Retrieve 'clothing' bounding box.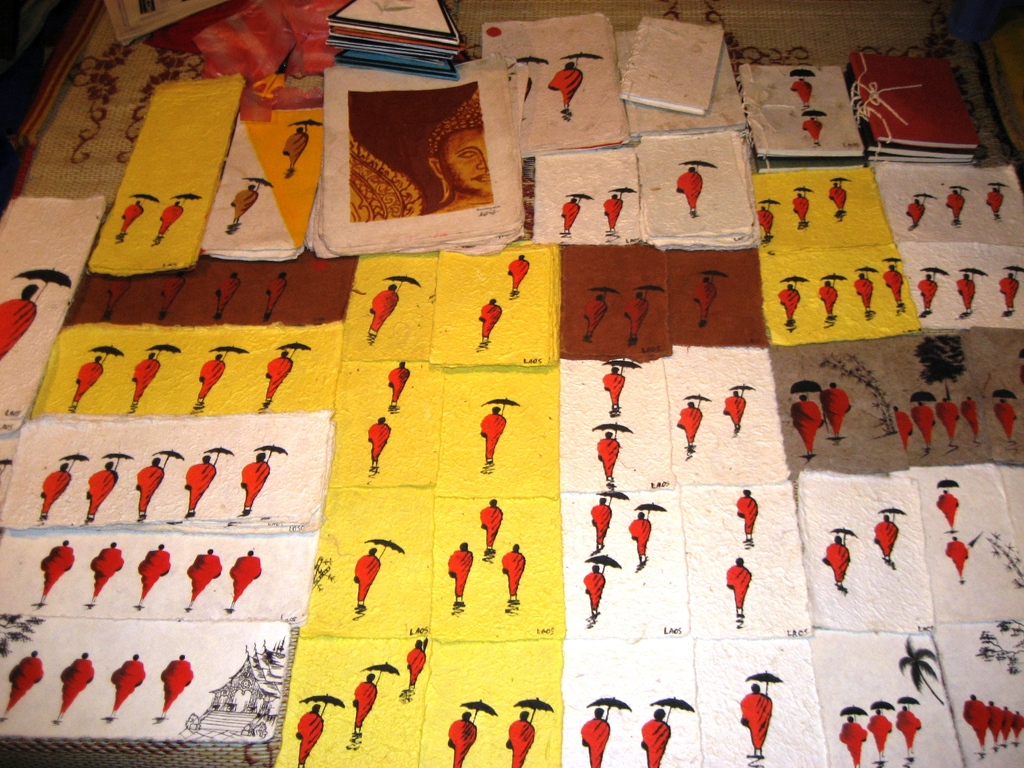
Bounding box: <bbox>756, 212, 774, 234</bbox>.
